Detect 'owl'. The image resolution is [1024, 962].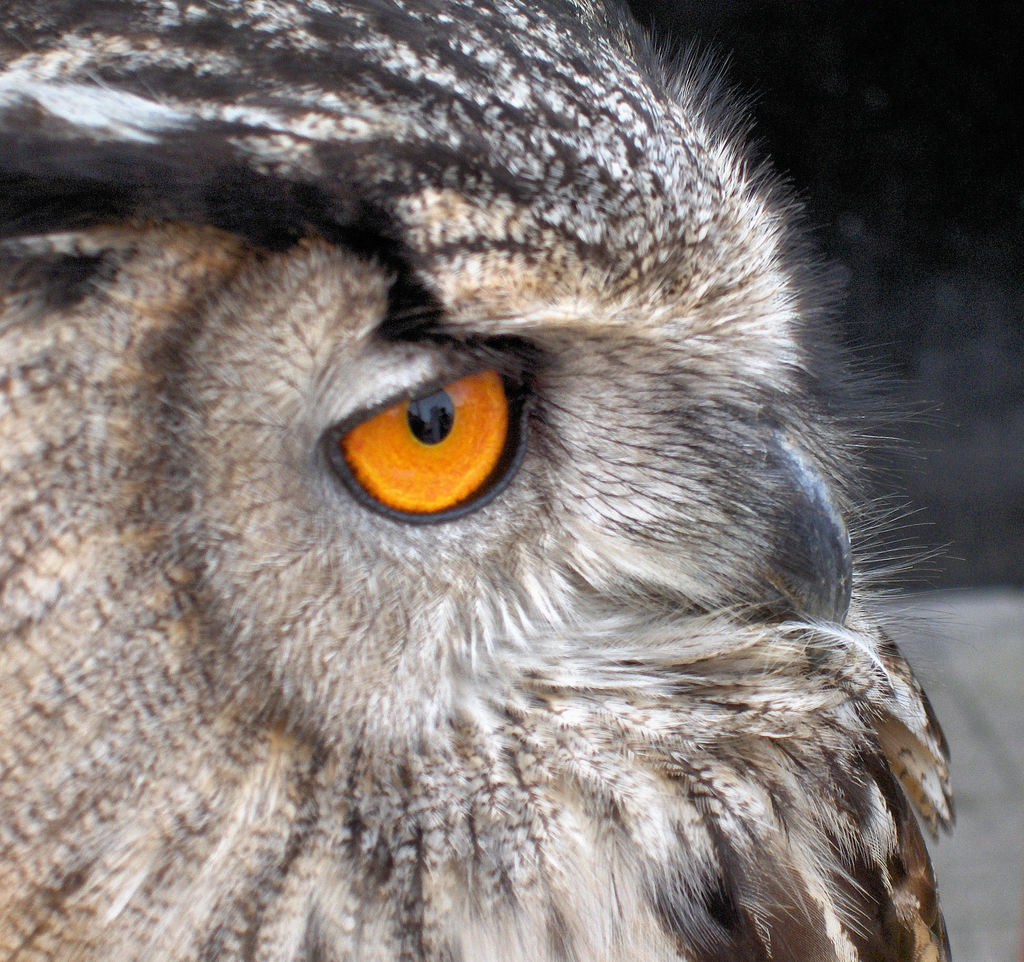
bbox=[0, 0, 957, 961].
